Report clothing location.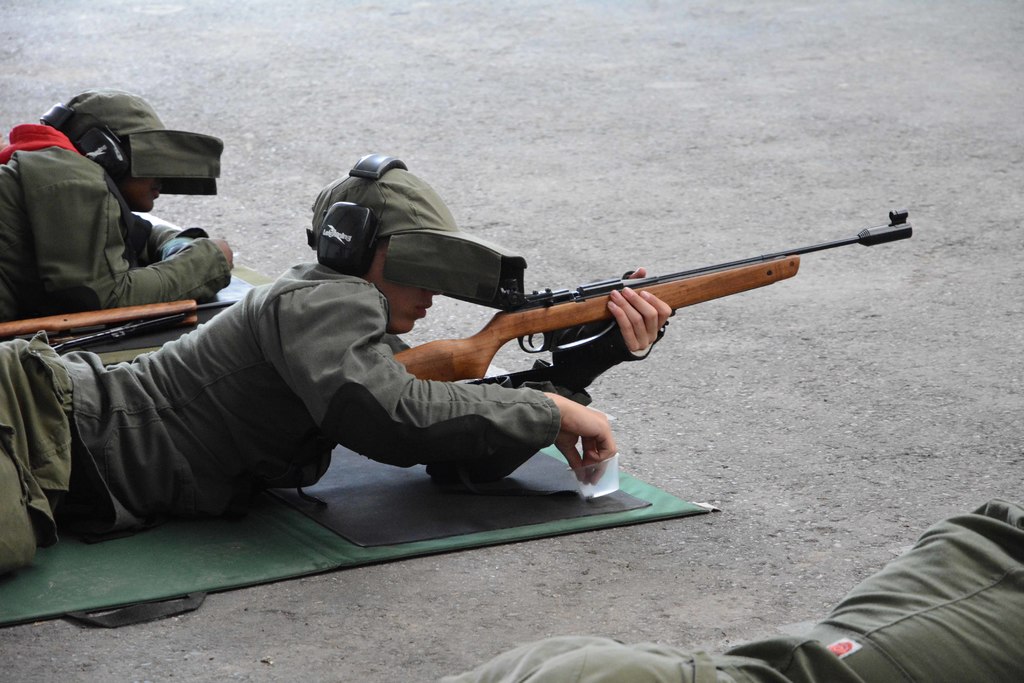
Report: crop(440, 500, 1023, 682).
